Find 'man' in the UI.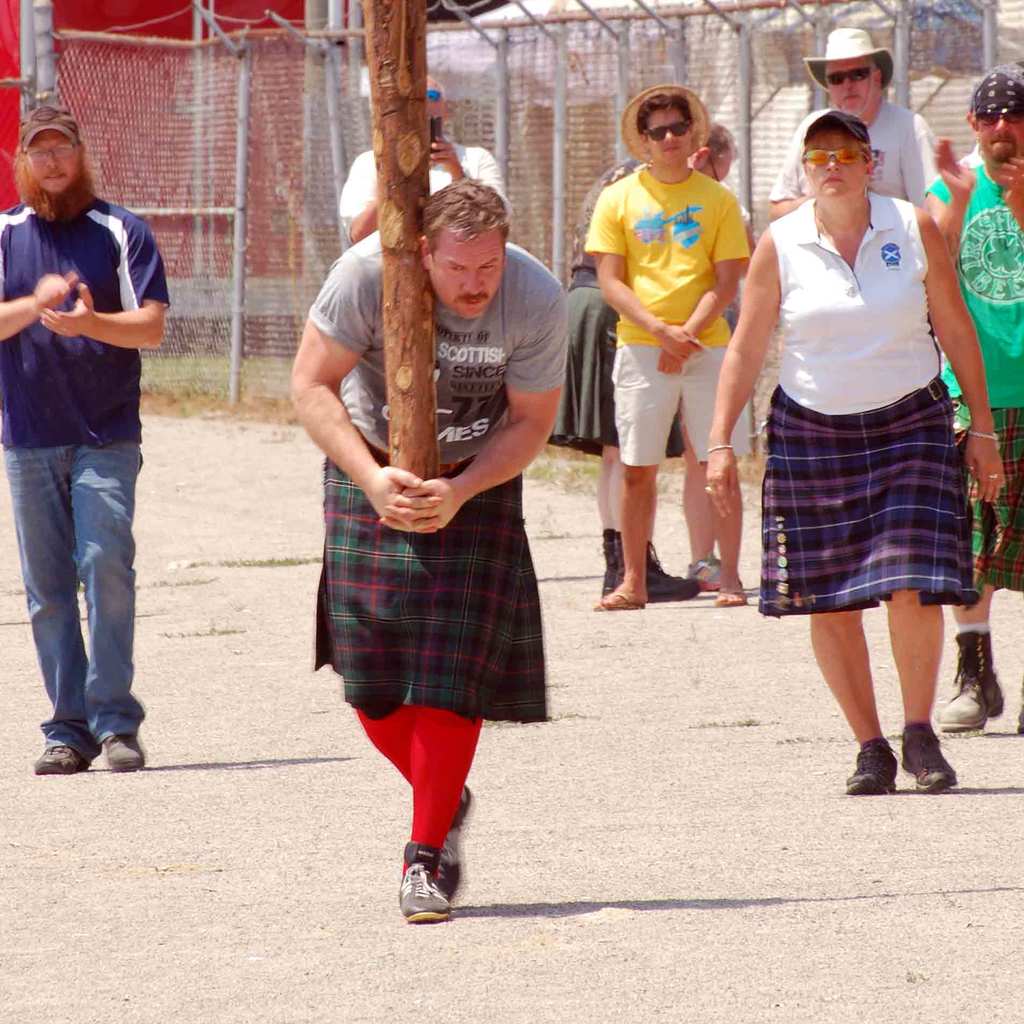
UI element at bbox=(585, 84, 753, 612).
